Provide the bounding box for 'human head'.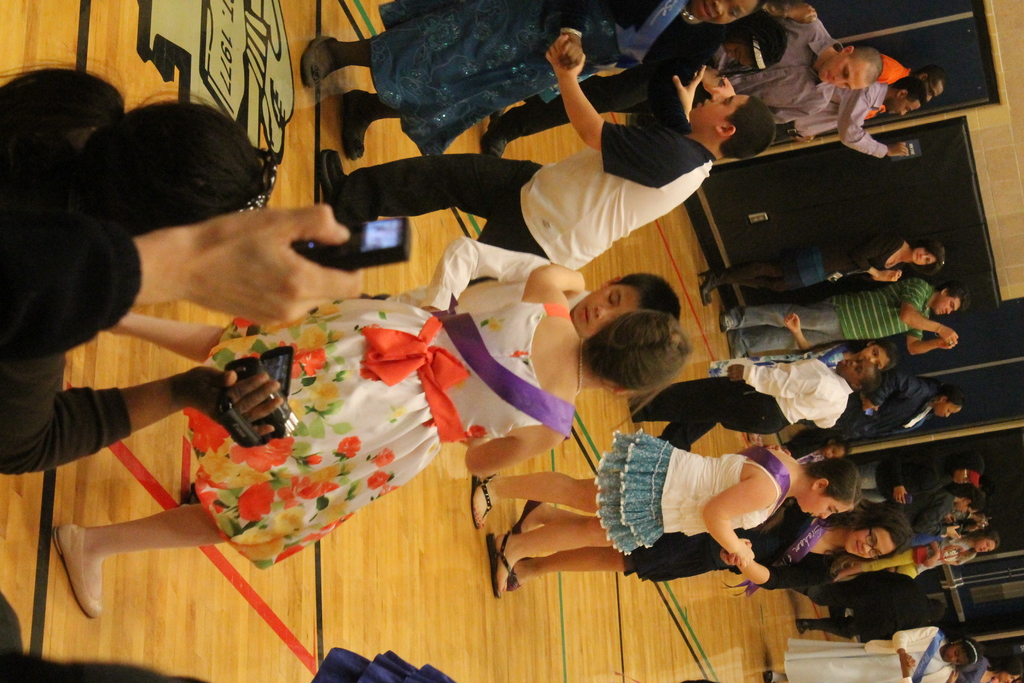
[left=716, top=4, right=783, bottom=73].
